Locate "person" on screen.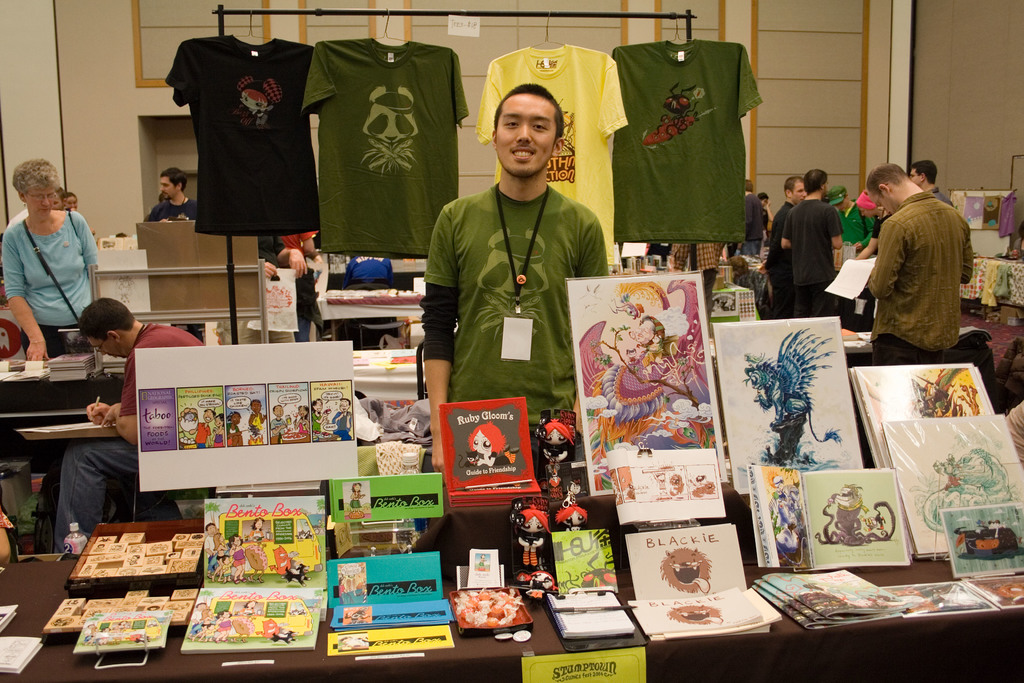
On screen at crop(536, 424, 571, 472).
